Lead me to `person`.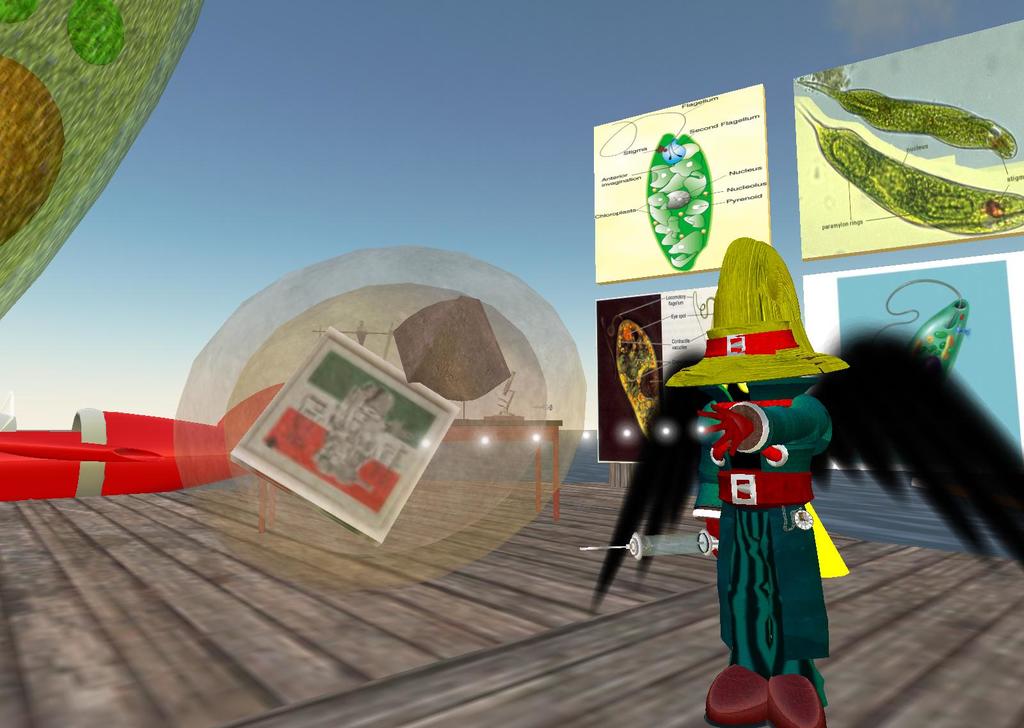
Lead to [x1=667, y1=237, x2=850, y2=724].
